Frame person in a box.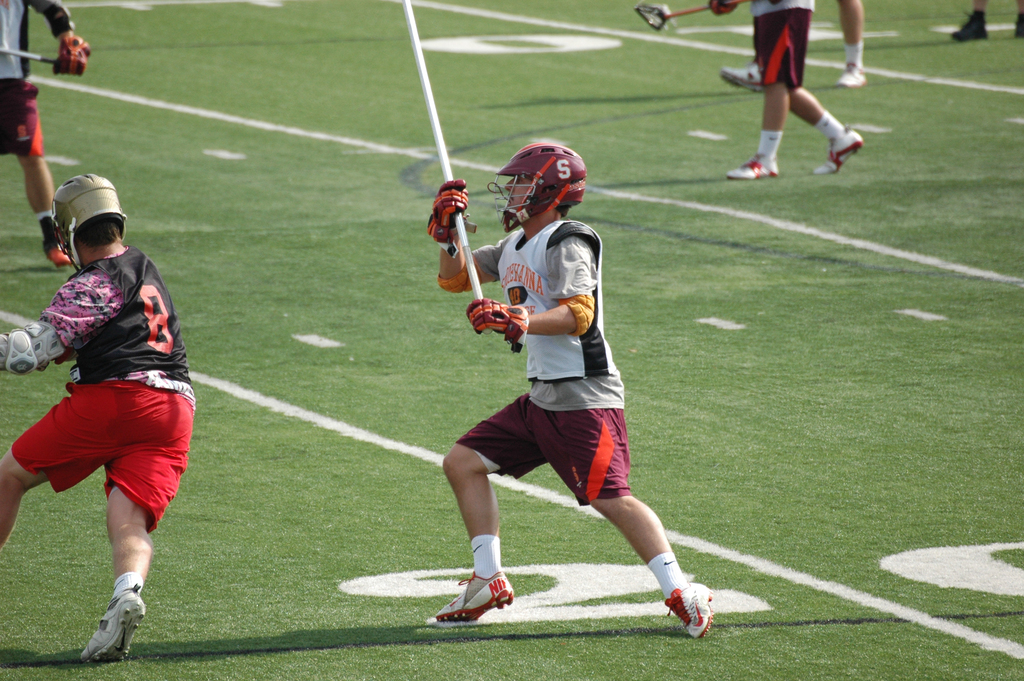
0, 175, 201, 662.
